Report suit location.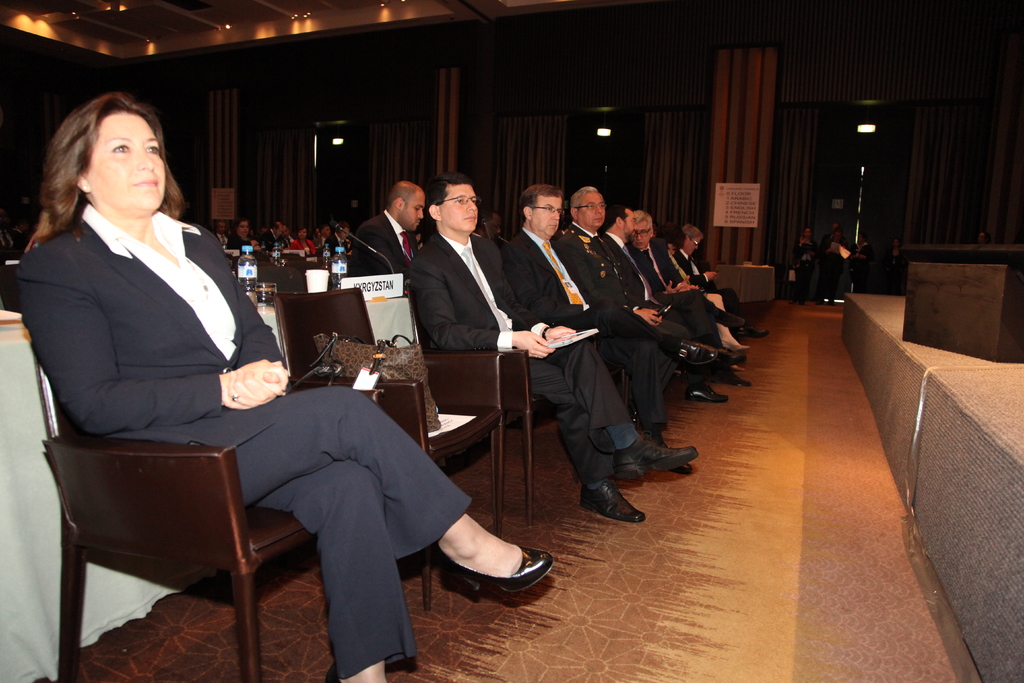
Report: bbox=(323, 231, 351, 254).
